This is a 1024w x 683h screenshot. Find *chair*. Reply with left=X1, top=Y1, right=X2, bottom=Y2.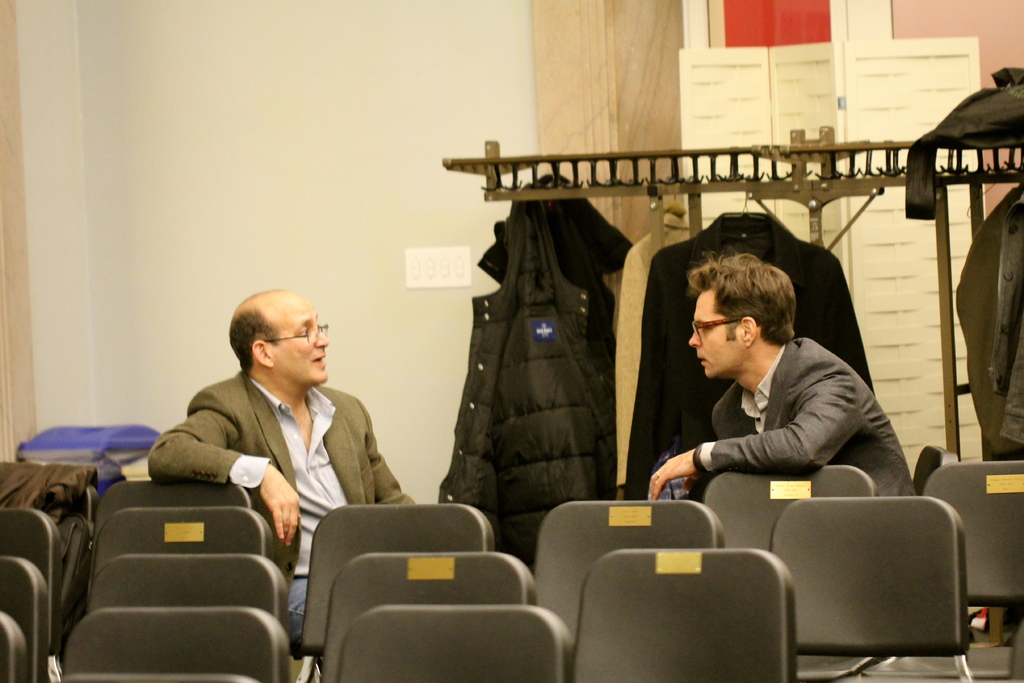
left=572, top=546, right=797, bottom=682.
